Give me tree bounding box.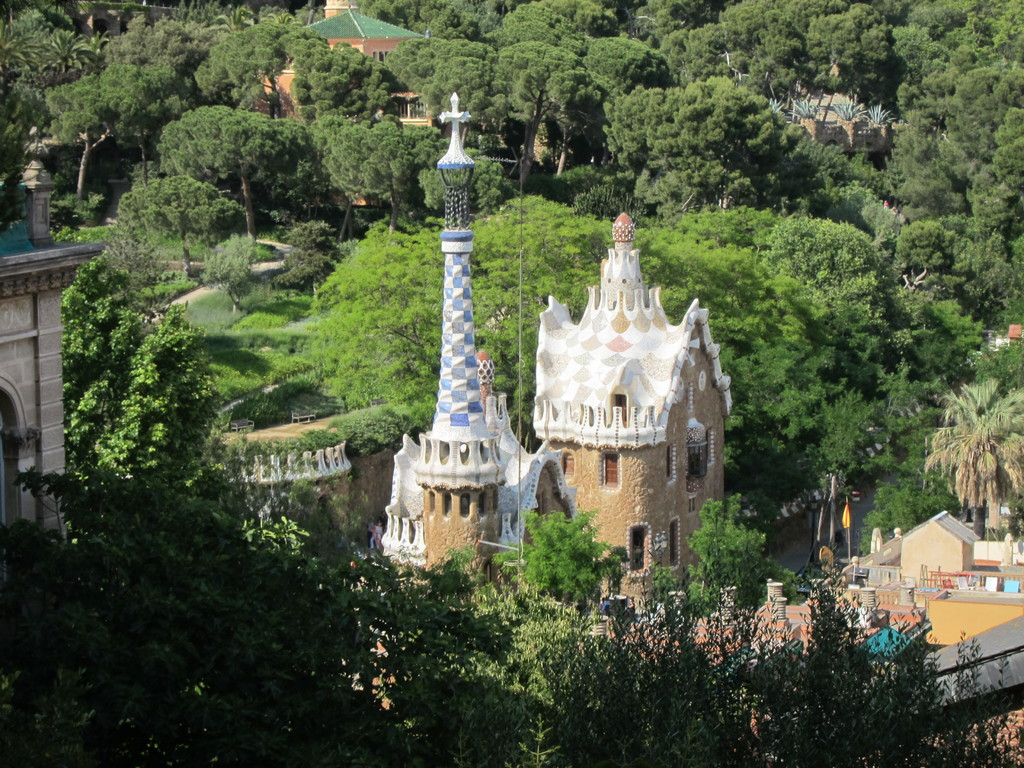
0/51/58/180.
